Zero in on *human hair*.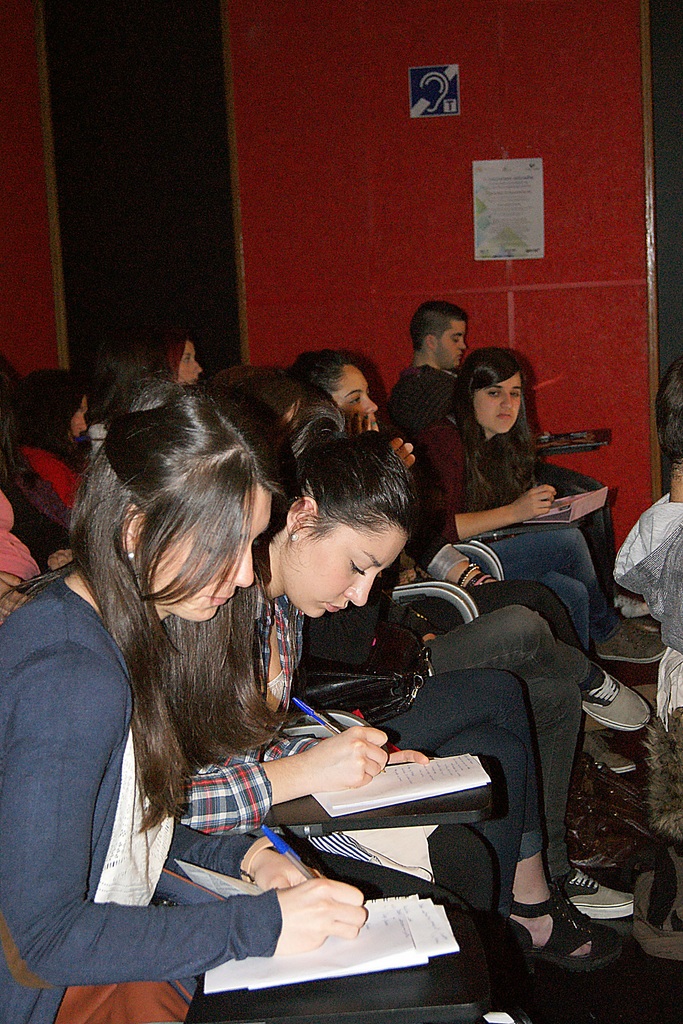
Zeroed in: 450/337/539/493.
